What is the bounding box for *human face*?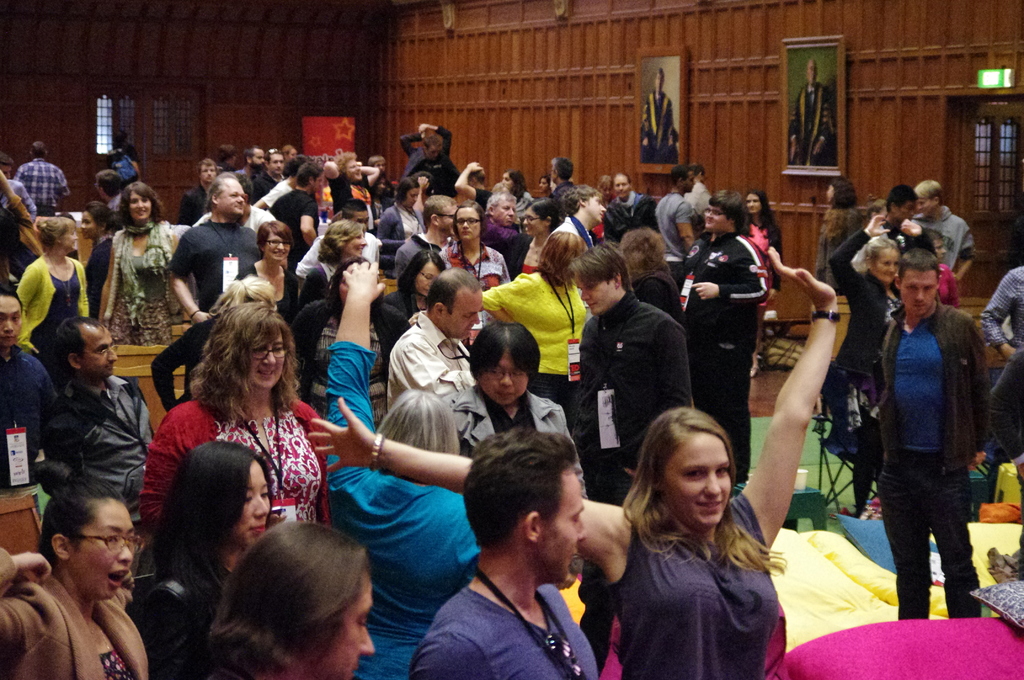
l=496, t=200, r=513, b=227.
